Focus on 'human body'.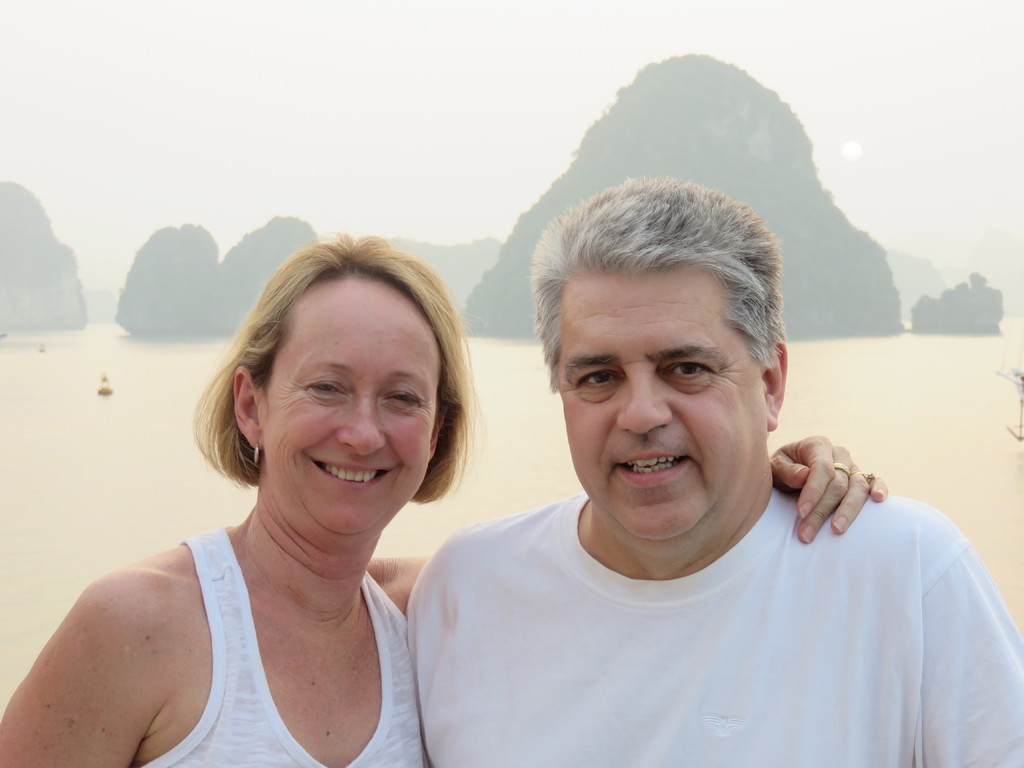
Focused at (left=406, top=495, right=1023, bottom=767).
